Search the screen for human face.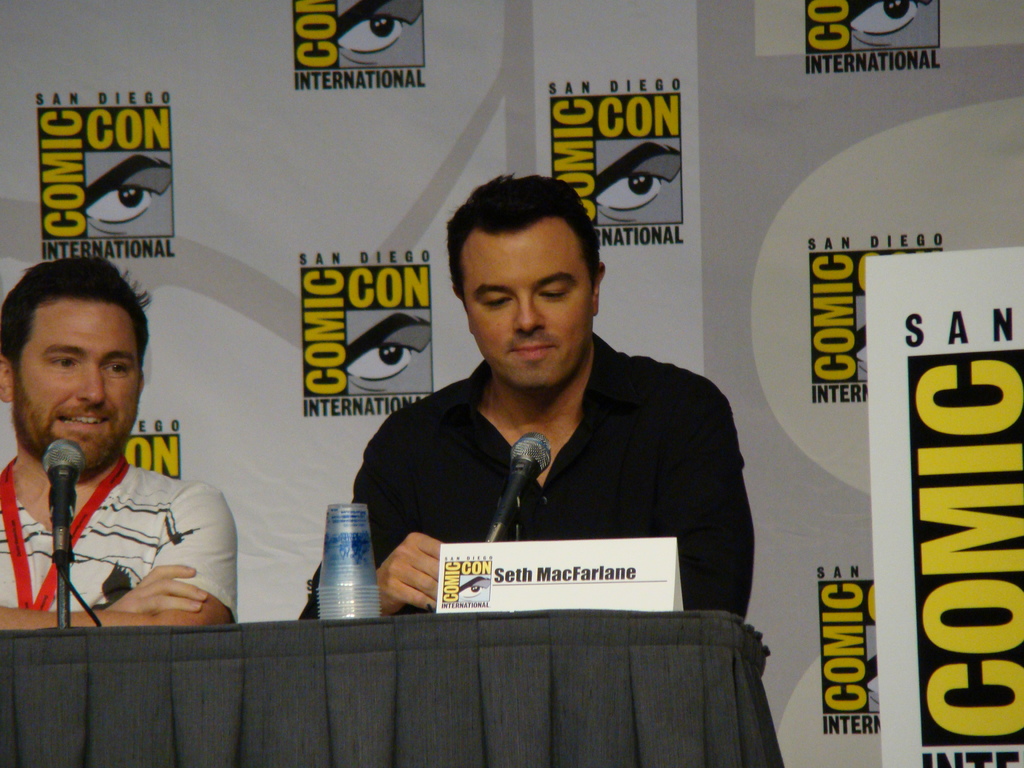
Found at (left=13, top=301, right=143, bottom=478).
